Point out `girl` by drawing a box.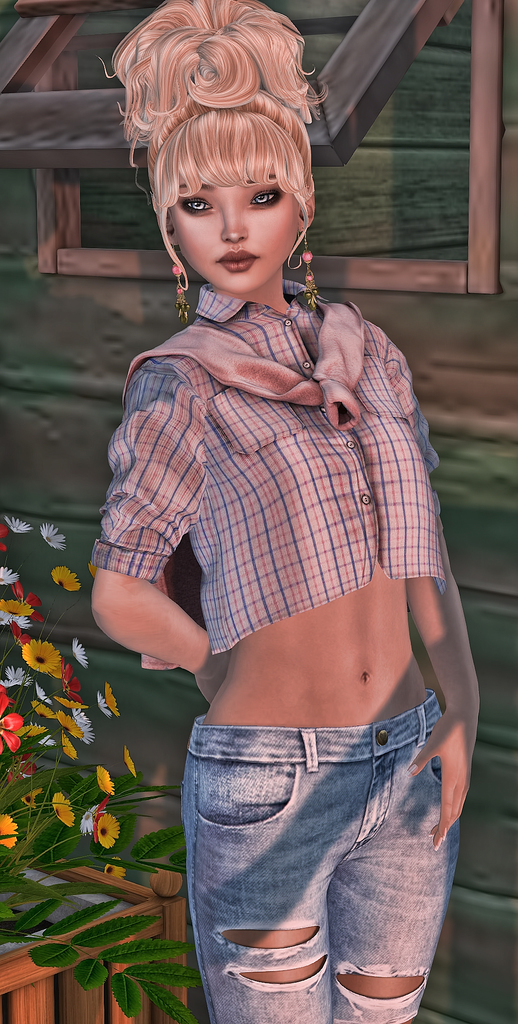
crop(95, 0, 480, 1023).
